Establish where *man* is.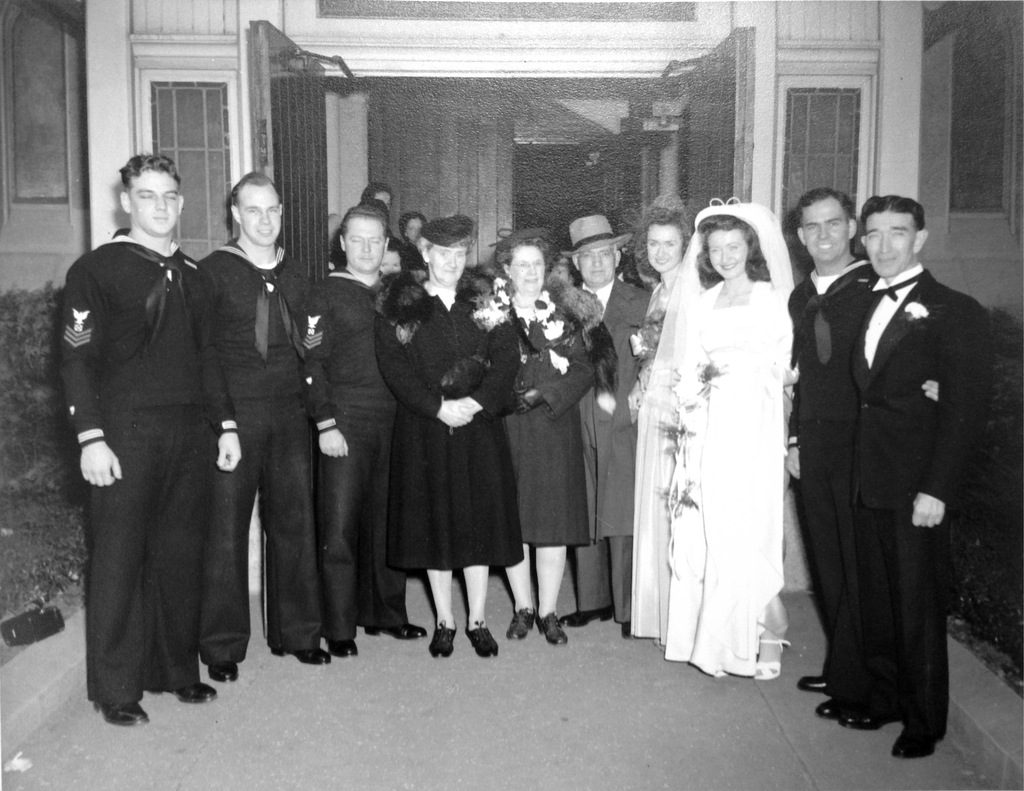
Established at [61, 151, 247, 728].
